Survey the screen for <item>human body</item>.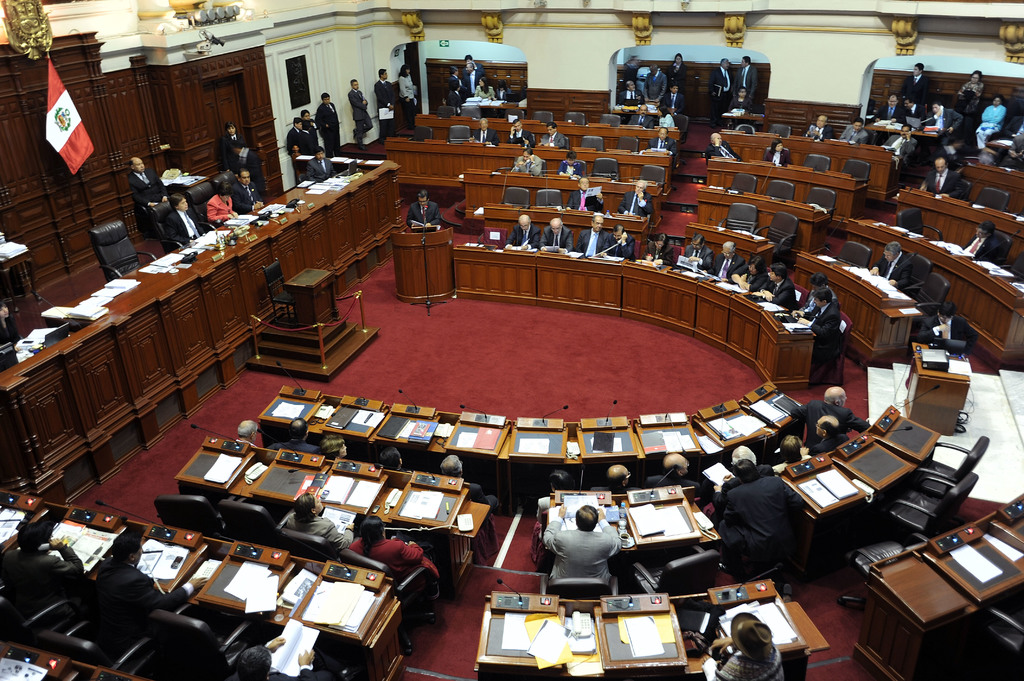
Survey found: 397,72,419,130.
